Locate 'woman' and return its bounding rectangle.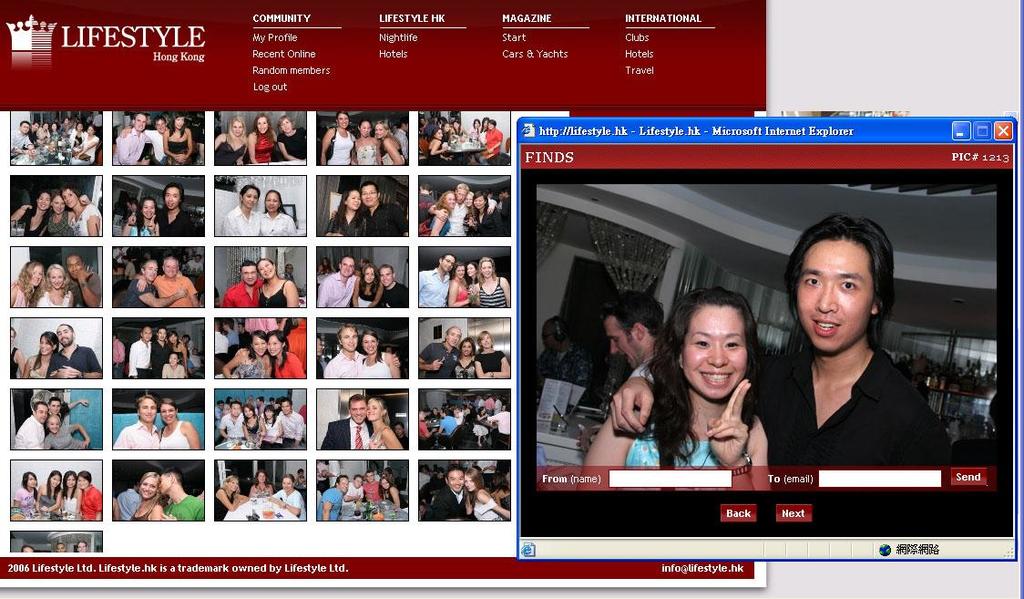
x1=241, y1=404, x2=270, y2=447.
